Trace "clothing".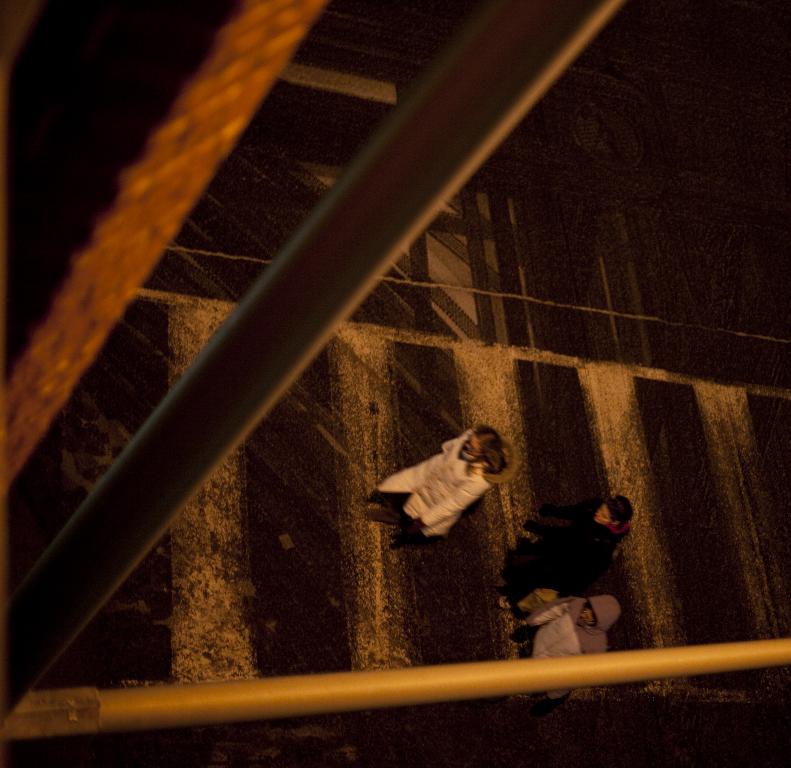
Traced to 518, 591, 626, 724.
